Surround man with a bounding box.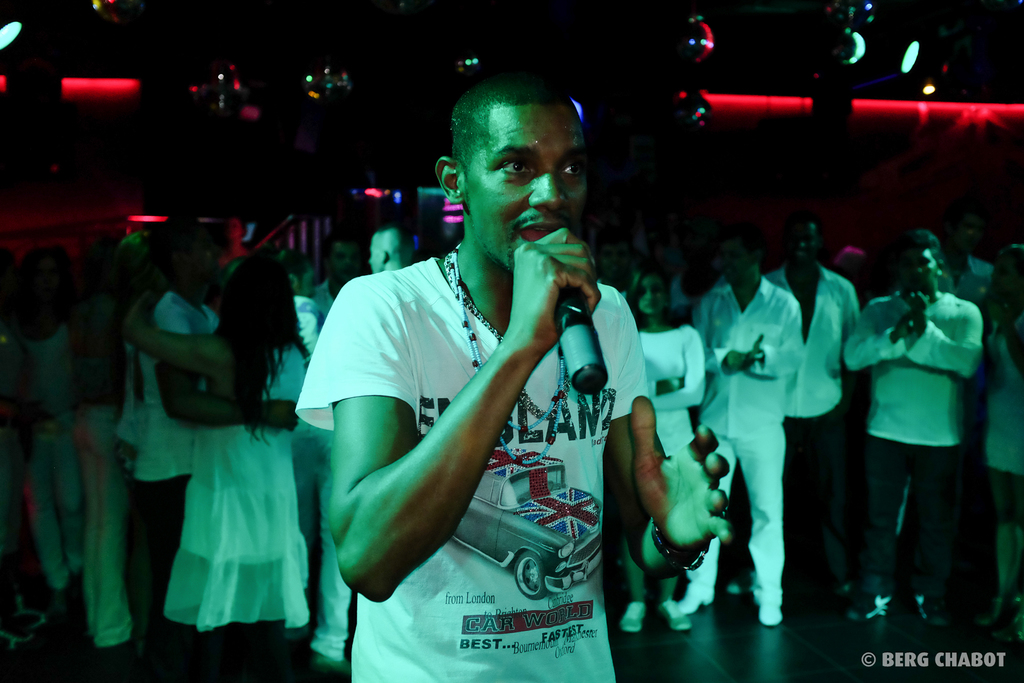
764,207,866,596.
